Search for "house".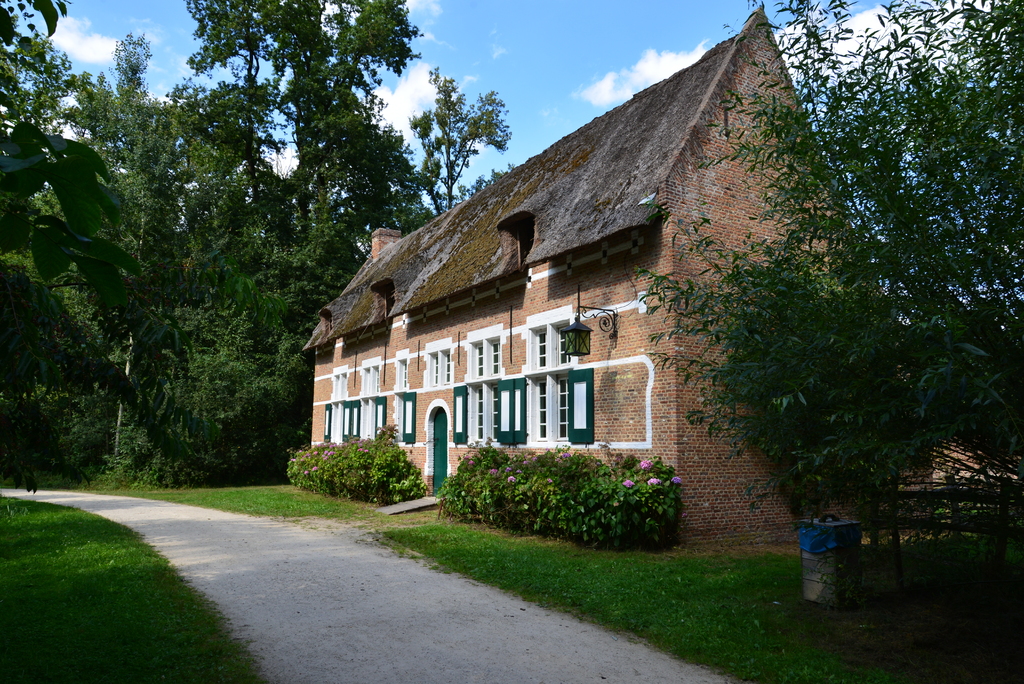
Found at BBox(314, 54, 889, 546).
